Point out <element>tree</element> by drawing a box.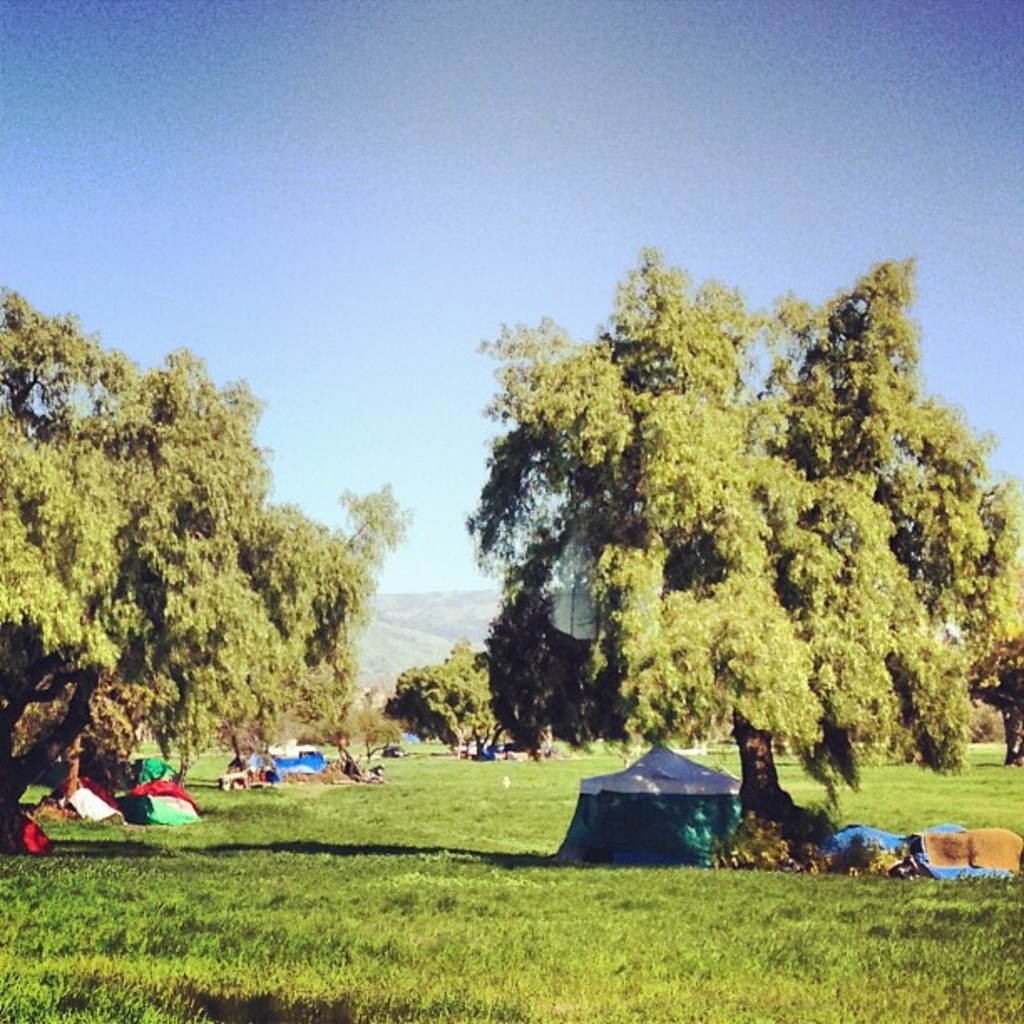
<box>375,632,517,760</box>.
